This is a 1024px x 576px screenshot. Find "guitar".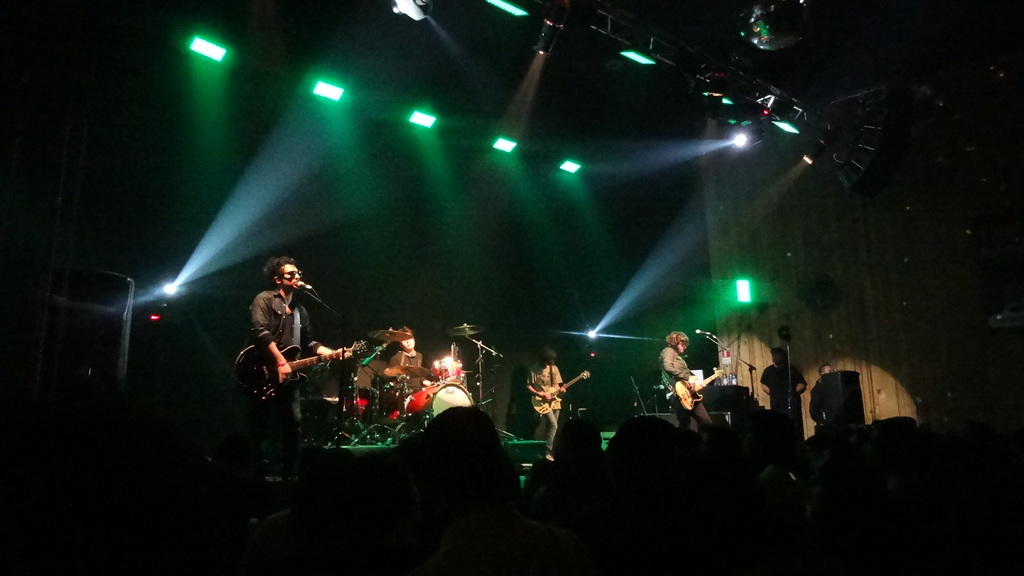
Bounding box: 229 337 372 404.
